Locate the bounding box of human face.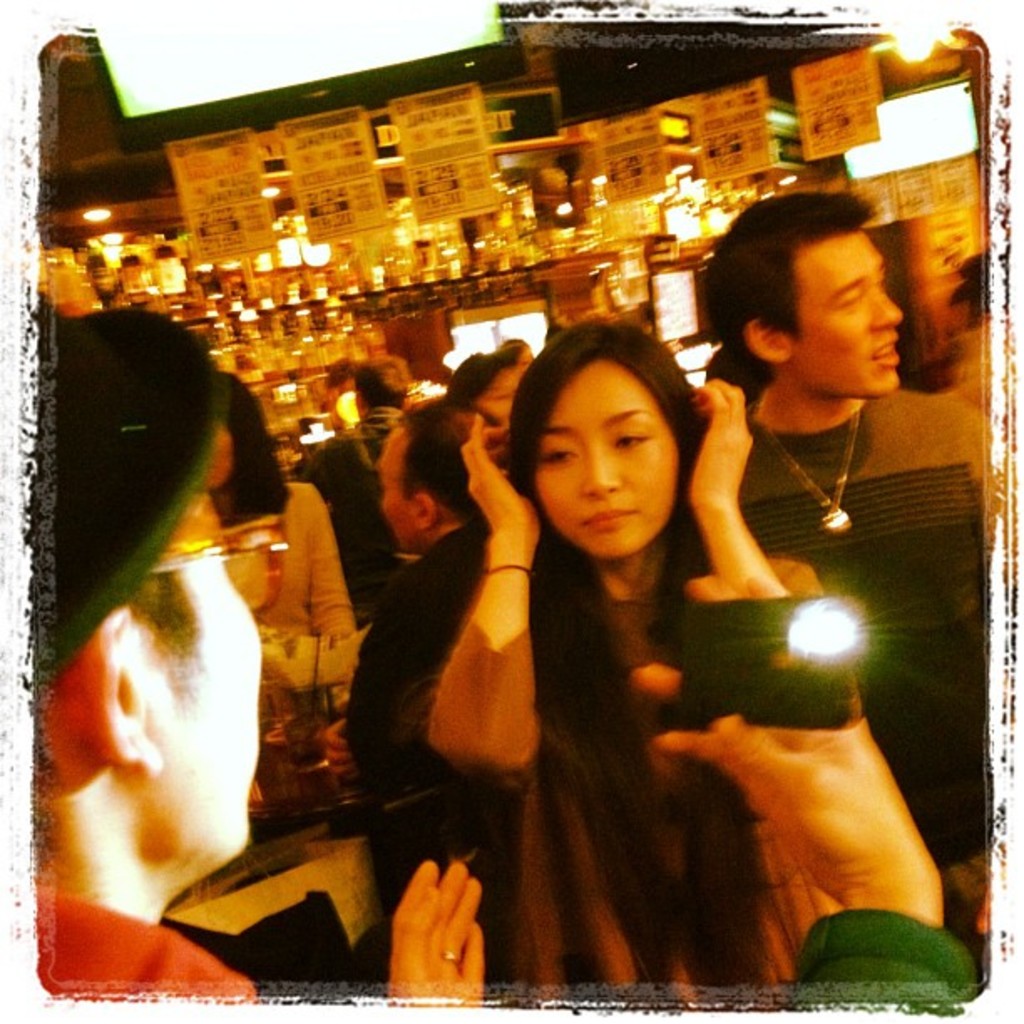
Bounding box: l=530, t=365, r=673, b=567.
